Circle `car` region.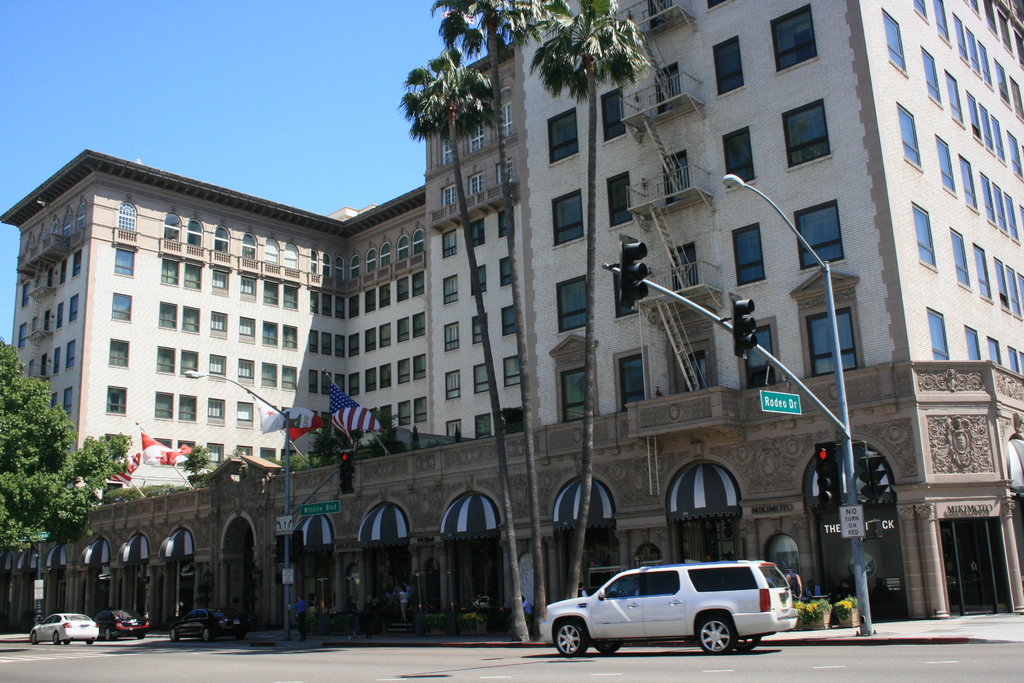
Region: (26,614,102,654).
